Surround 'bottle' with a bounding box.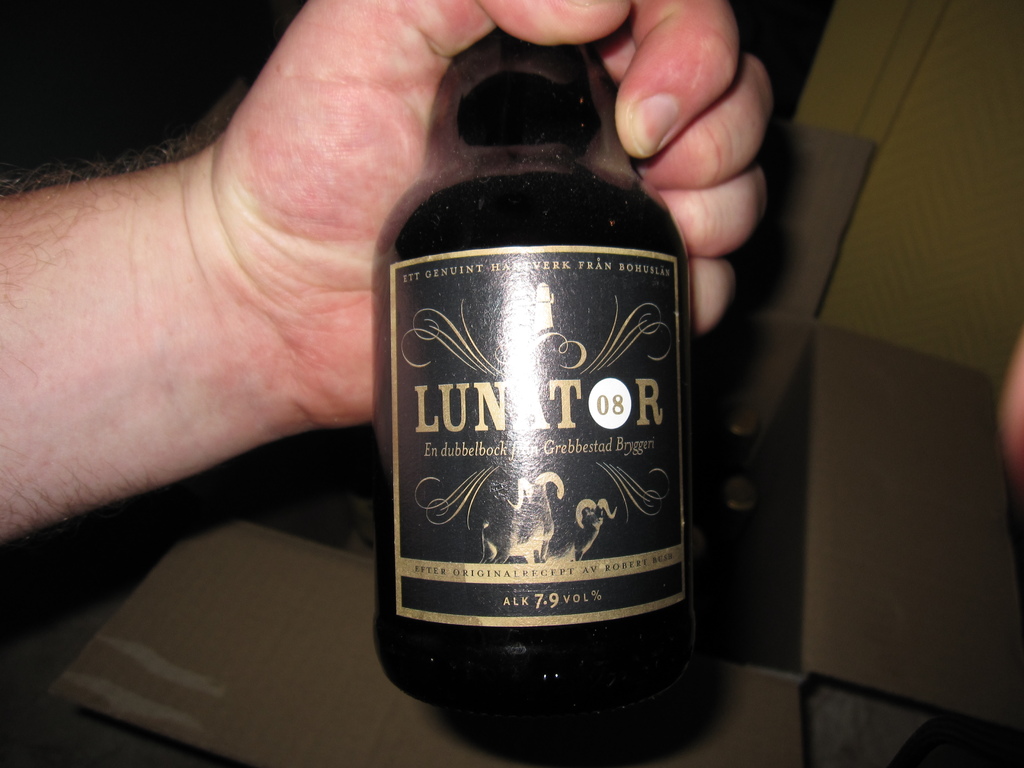
BBox(371, 24, 700, 707).
